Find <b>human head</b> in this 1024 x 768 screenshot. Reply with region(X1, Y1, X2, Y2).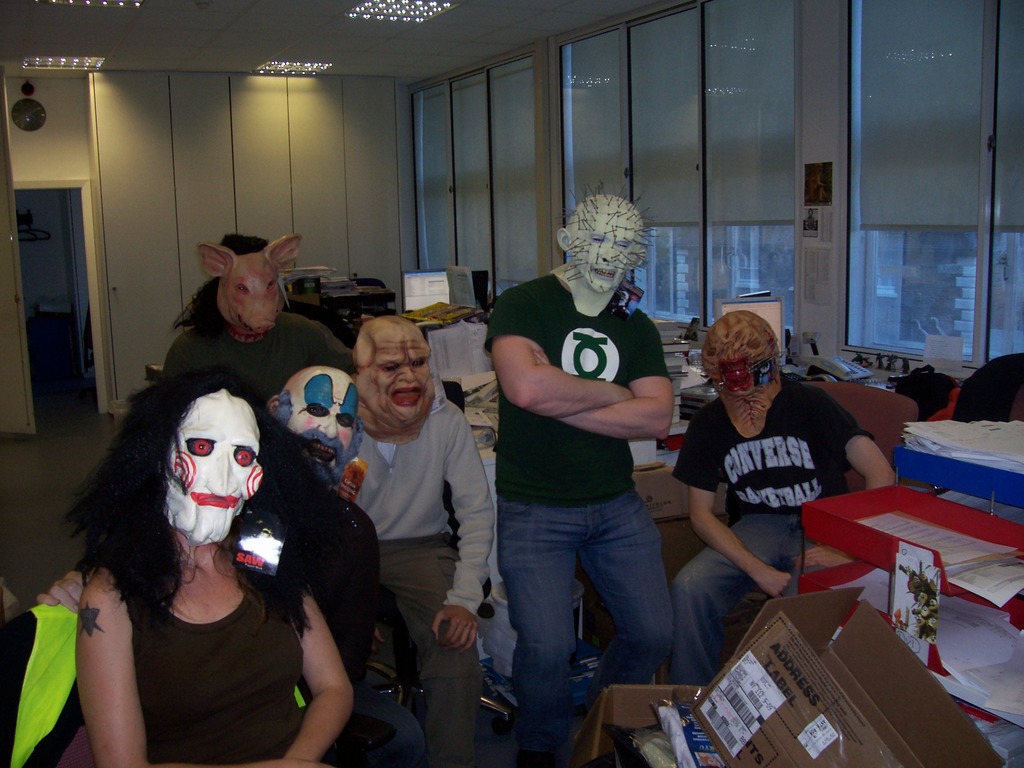
region(109, 372, 302, 553).
